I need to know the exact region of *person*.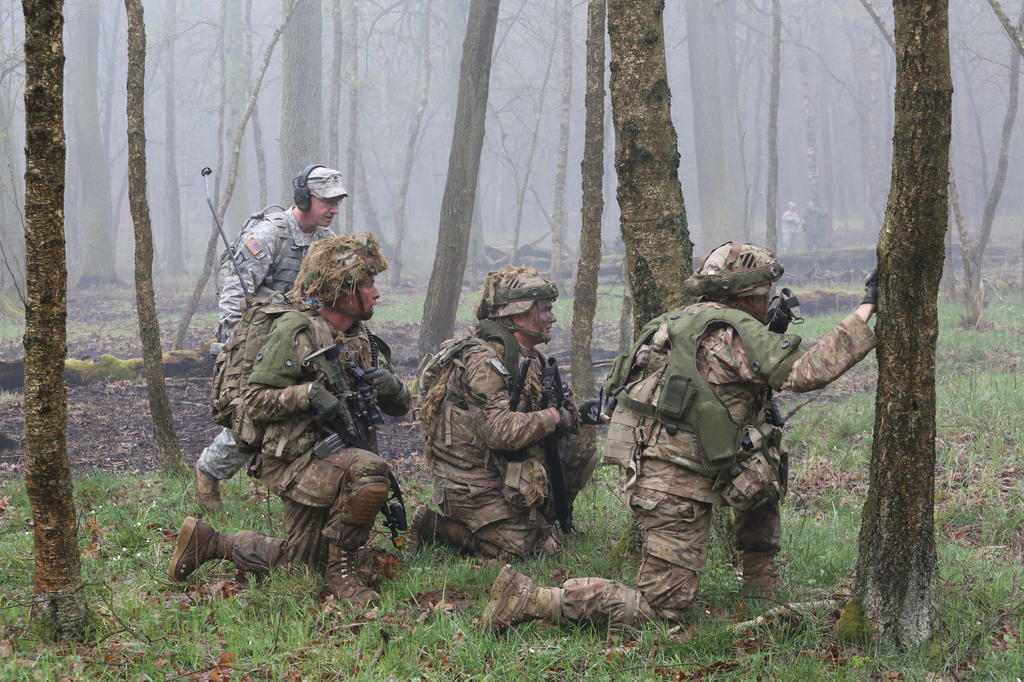
Region: [left=194, top=165, right=350, bottom=535].
